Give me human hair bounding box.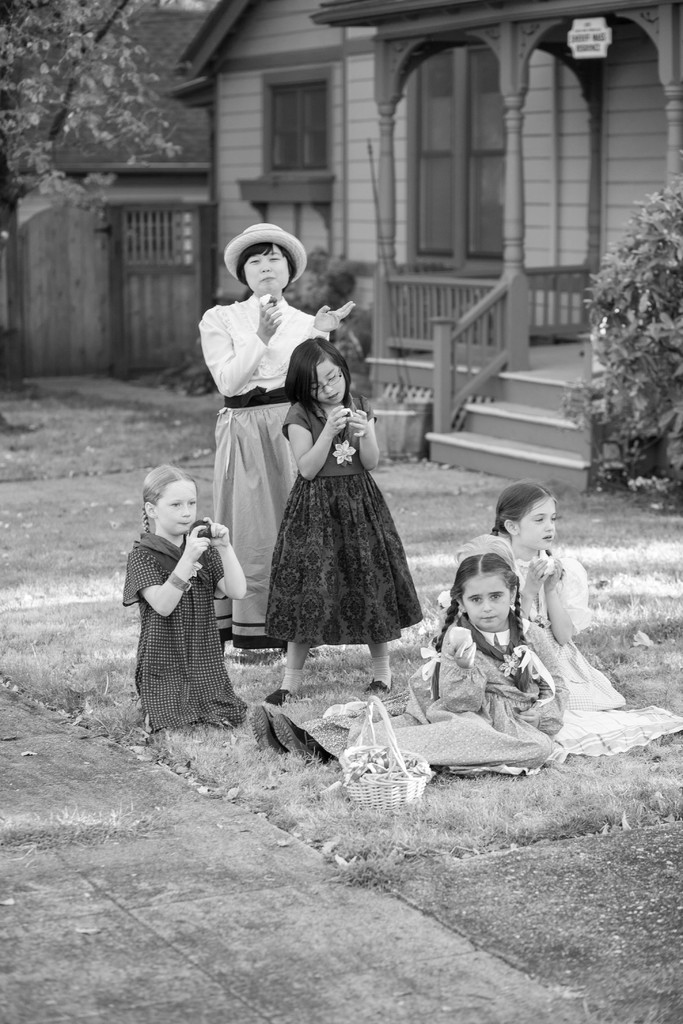
(497,473,547,540).
